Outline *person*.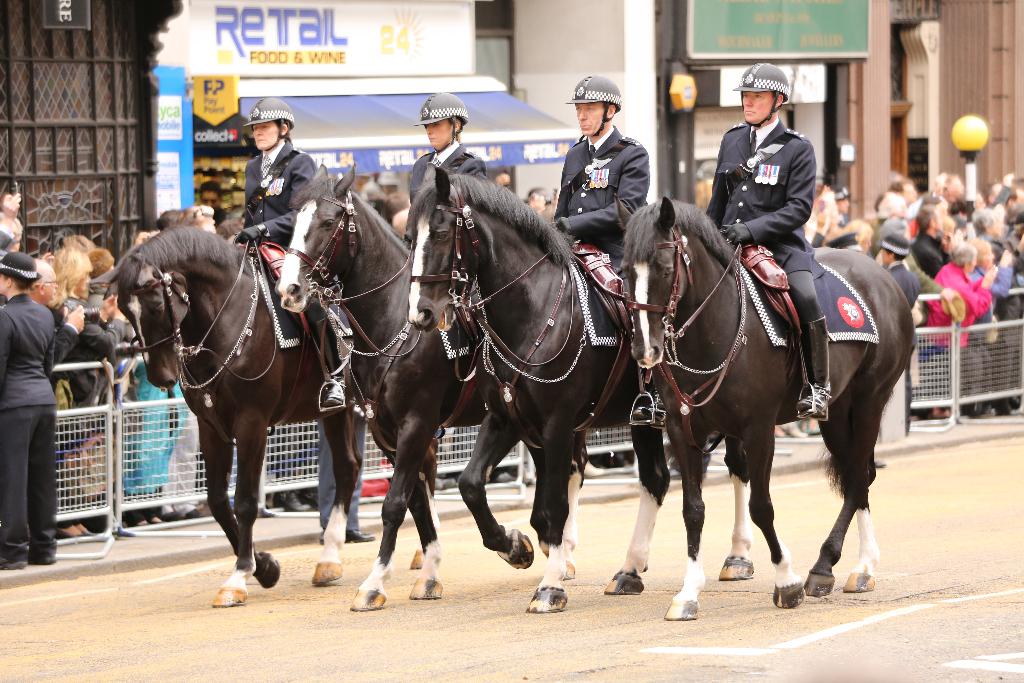
Outline: region(386, 86, 485, 259).
